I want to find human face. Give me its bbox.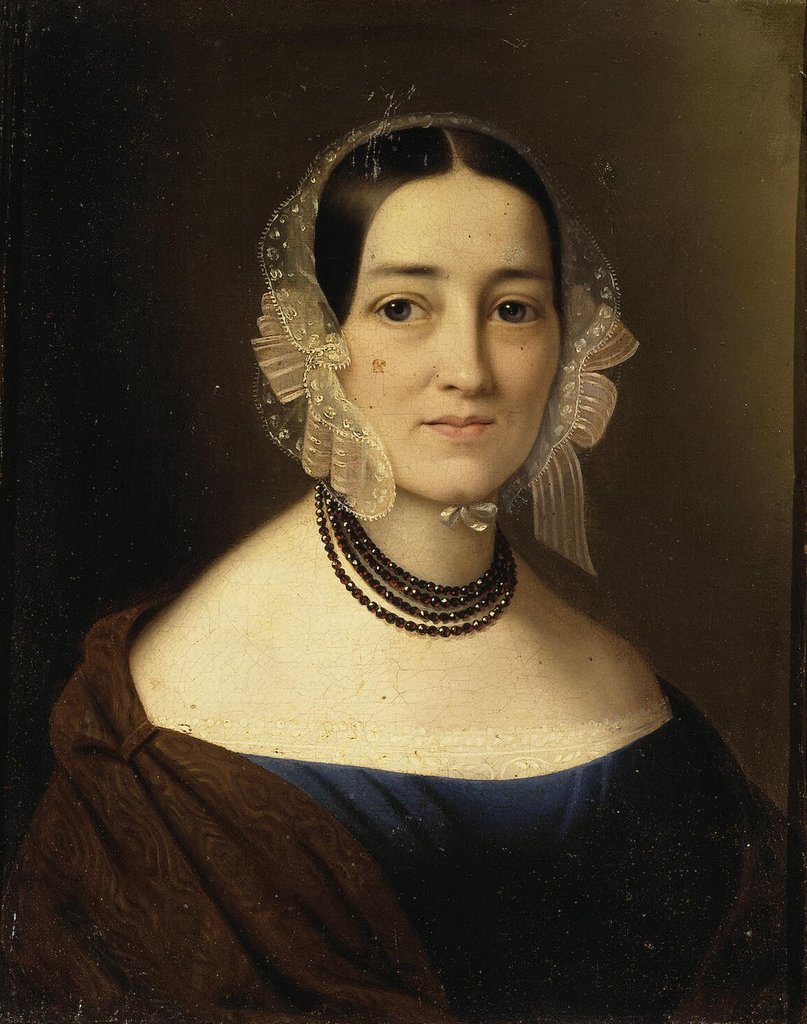
bbox=[321, 164, 576, 512].
